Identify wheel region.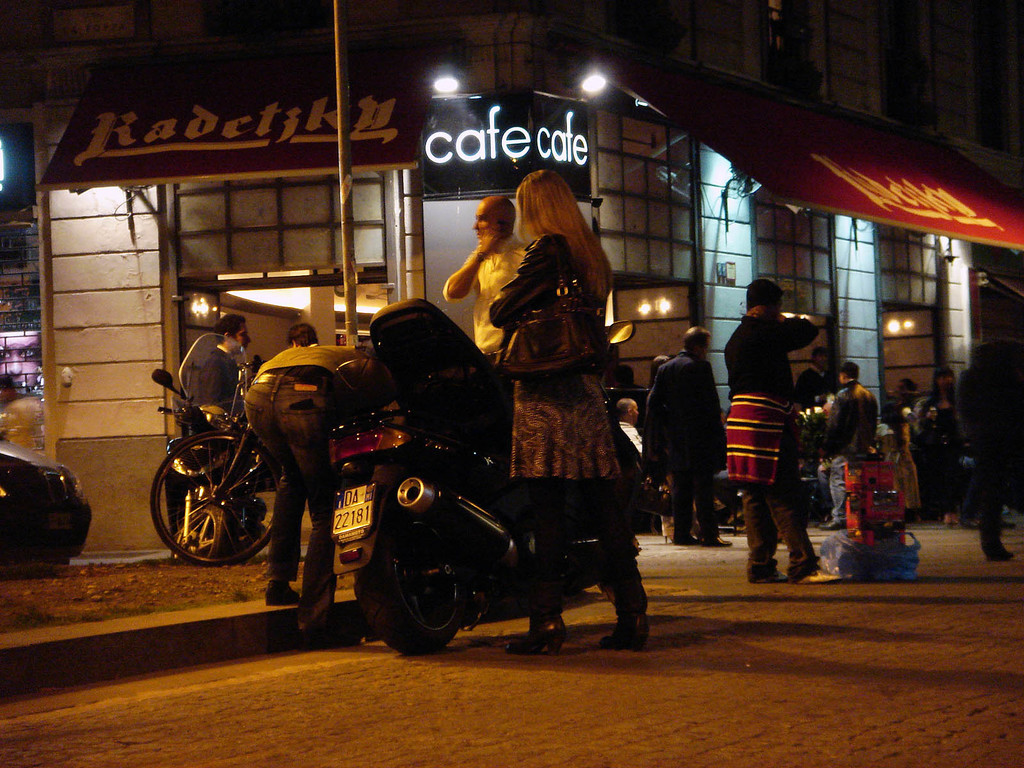
Region: region(353, 514, 468, 654).
